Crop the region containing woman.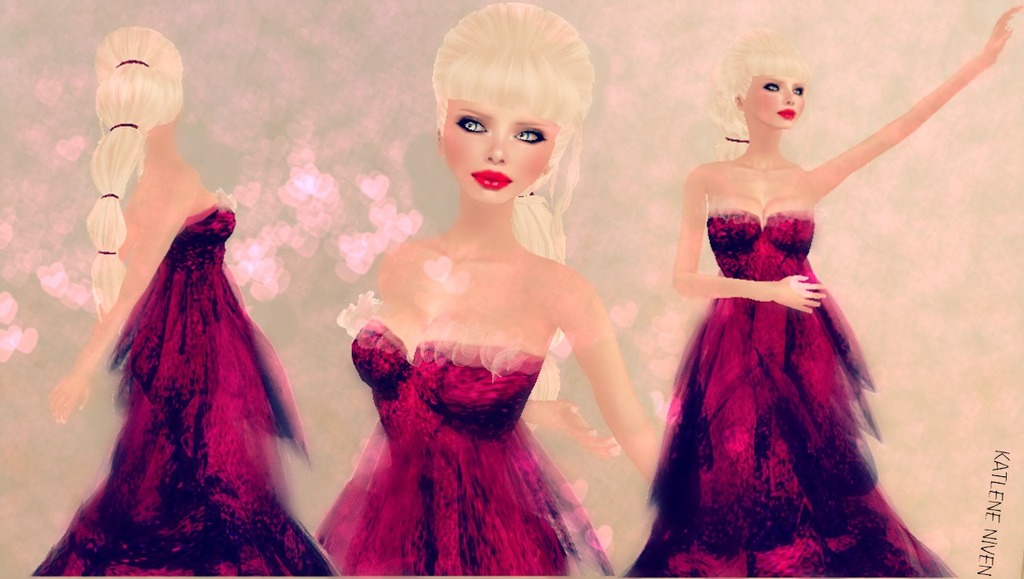
Crop region: <region>32, 26, 333, 578</region>.
